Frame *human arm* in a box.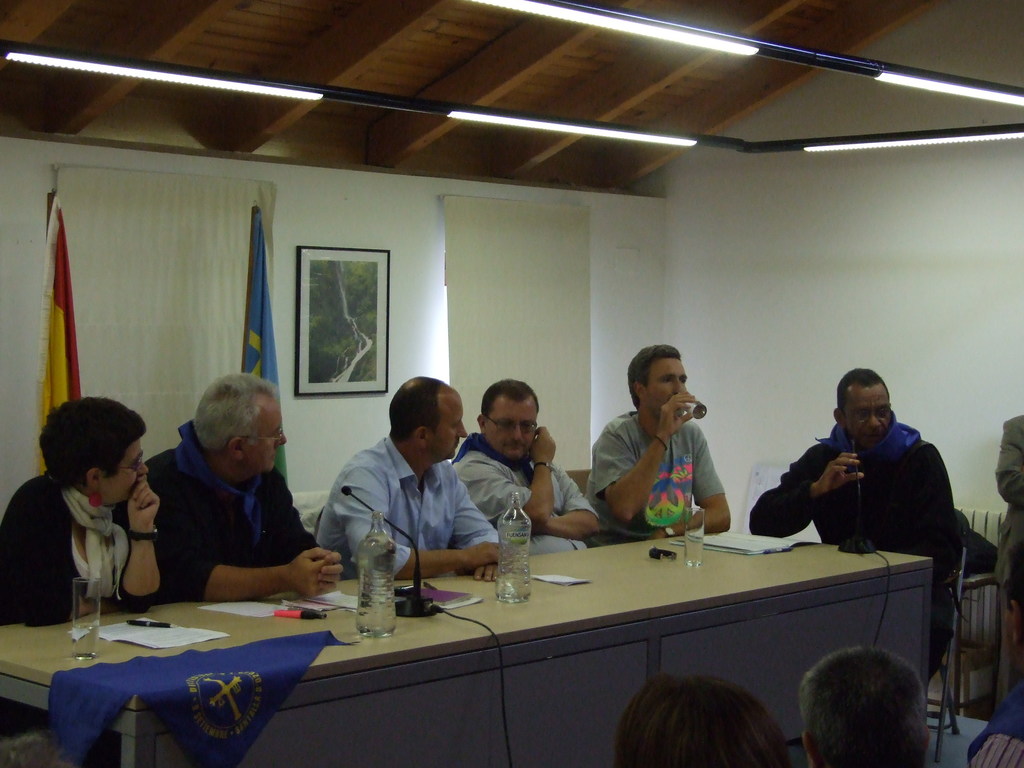
box=[282, 484, 341, 590].
